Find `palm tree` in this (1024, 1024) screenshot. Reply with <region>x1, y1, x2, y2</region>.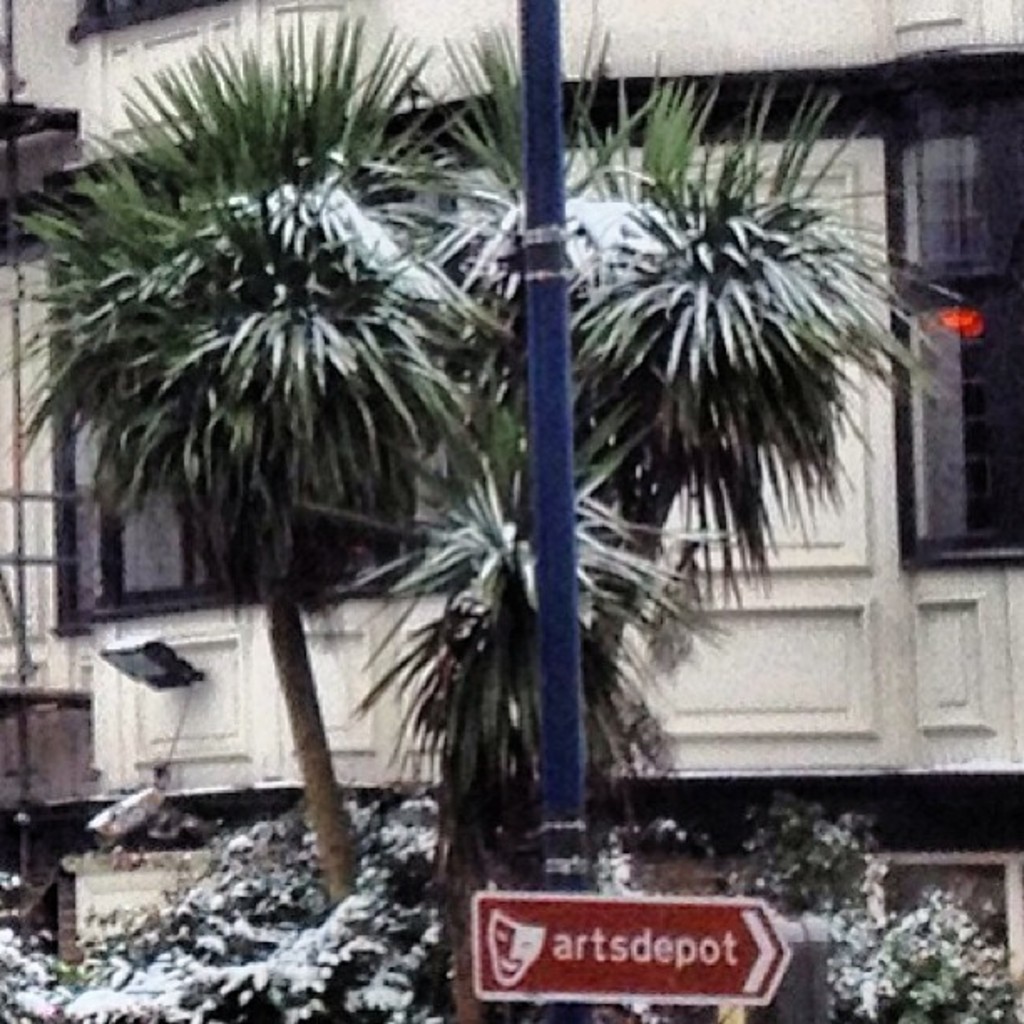
<region>455, 75, 929, 778</region>.
